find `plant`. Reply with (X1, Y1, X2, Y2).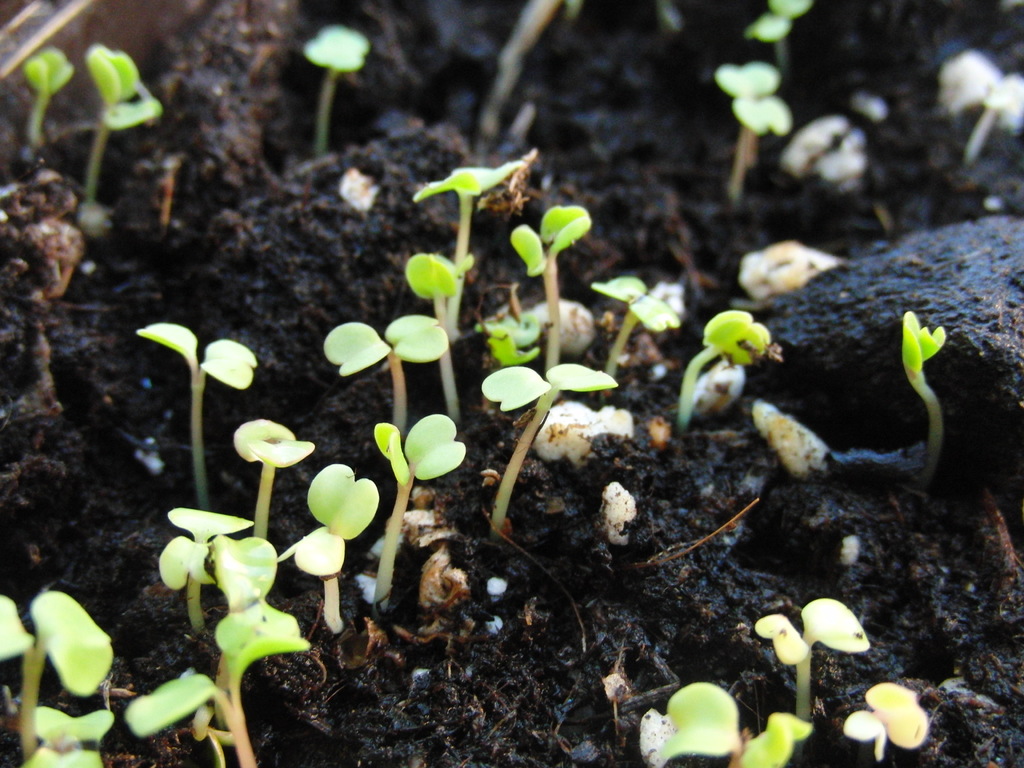
(367, 410, 472, 620).
